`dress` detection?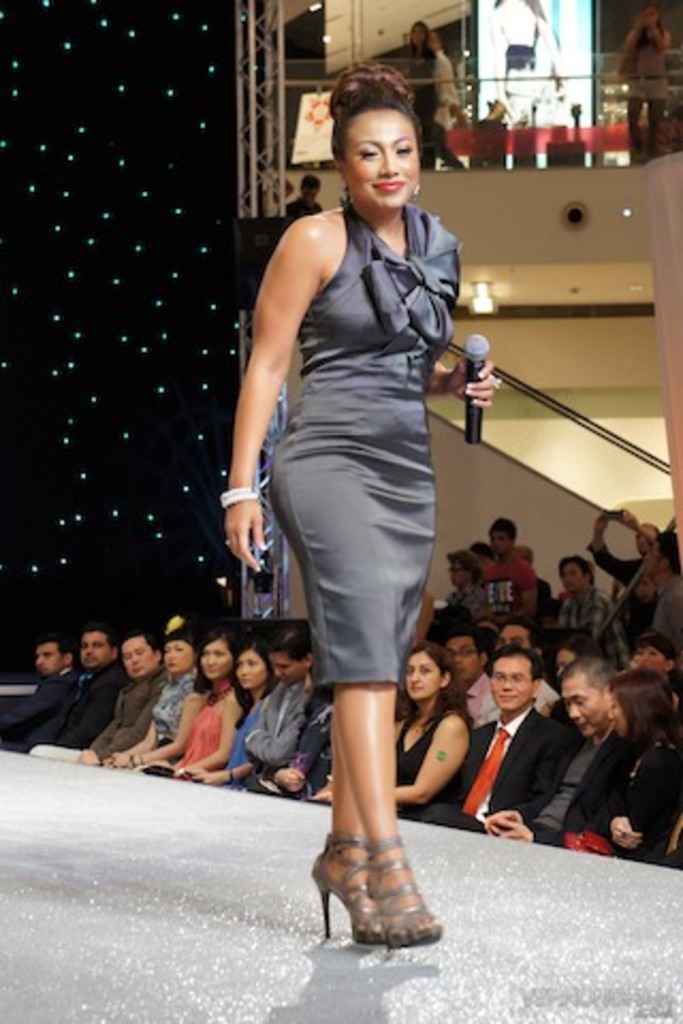
pyautogui.locateOnScreen(391, 713, 470, 832)
